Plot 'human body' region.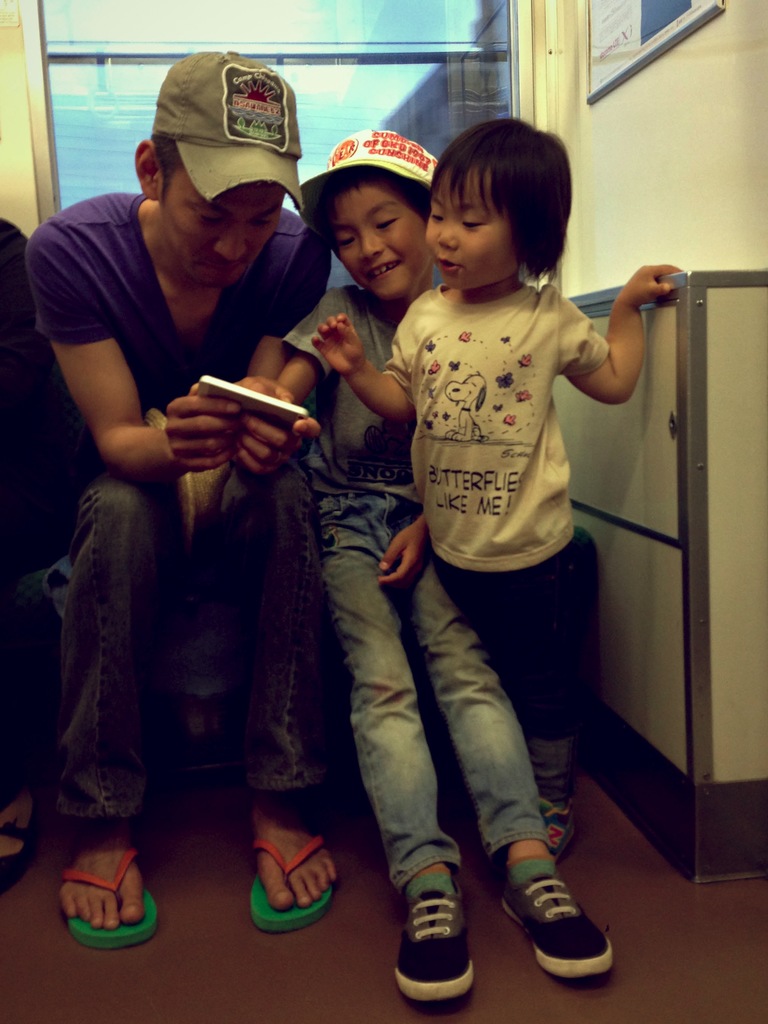
Plotted at bbox=(300, 271, 690, 857).
